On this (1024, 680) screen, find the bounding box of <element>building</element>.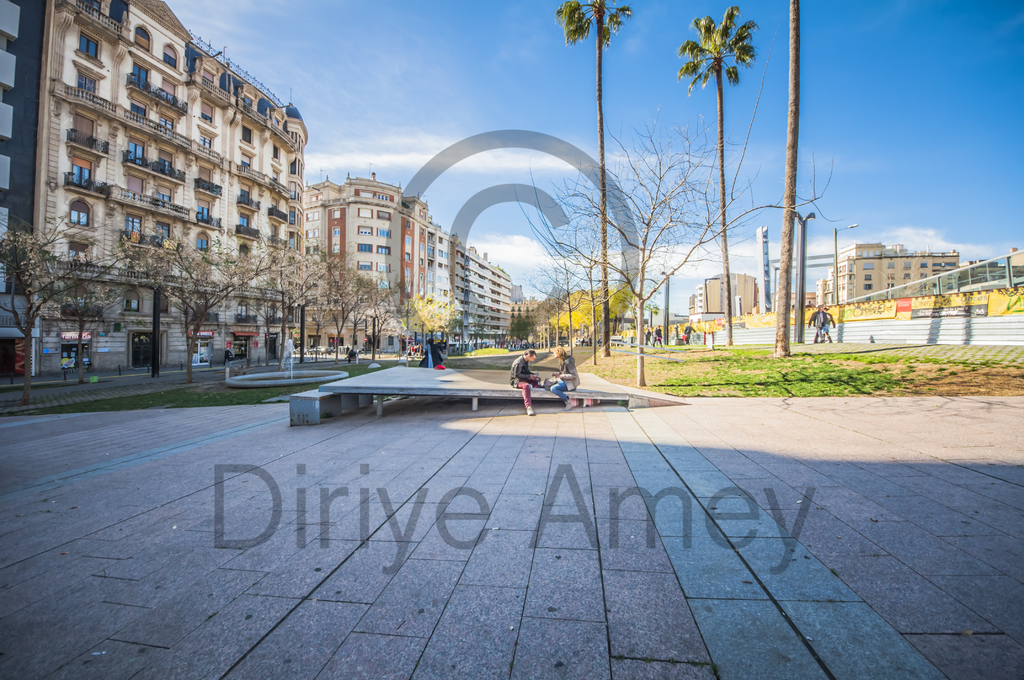
Bounding box: <region>430, 229, 514, 339</region>.
